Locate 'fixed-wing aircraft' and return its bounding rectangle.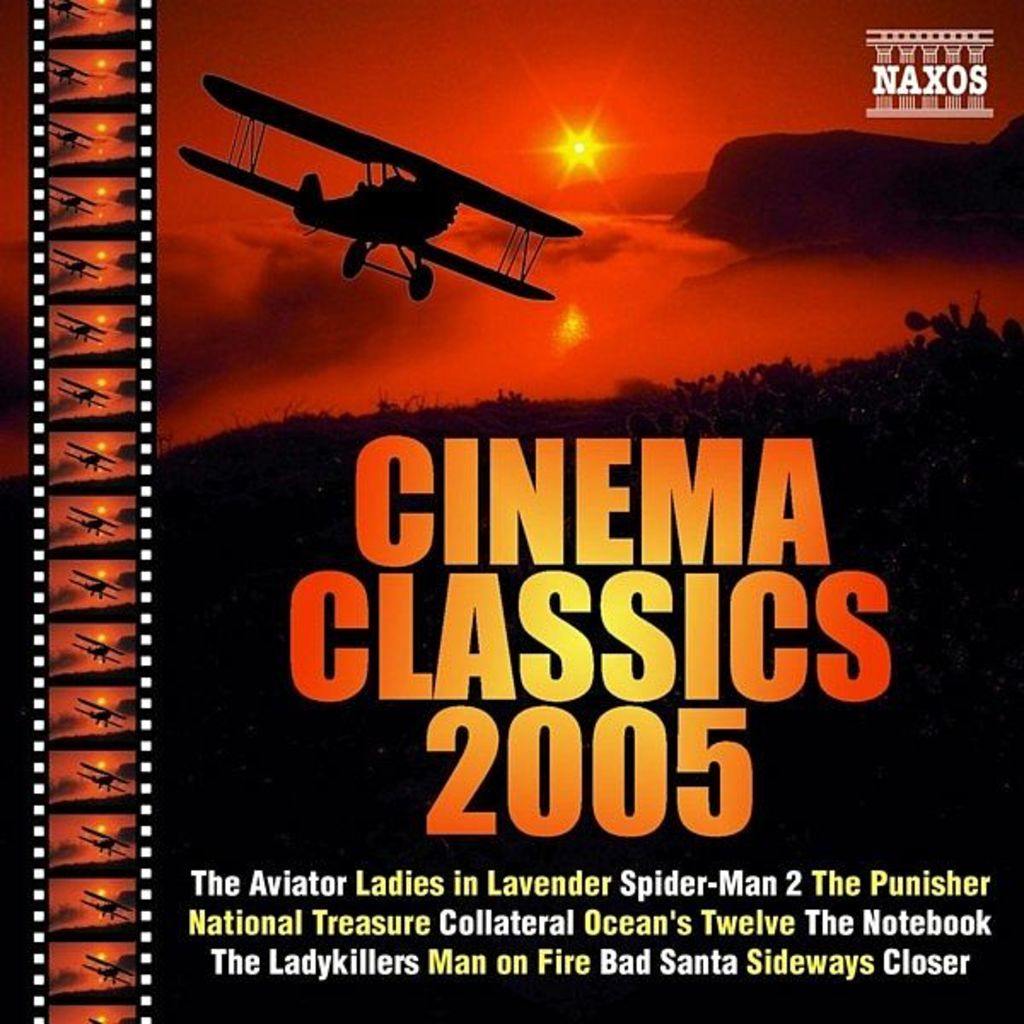
<region>75, 568, 118, 608</region>.
